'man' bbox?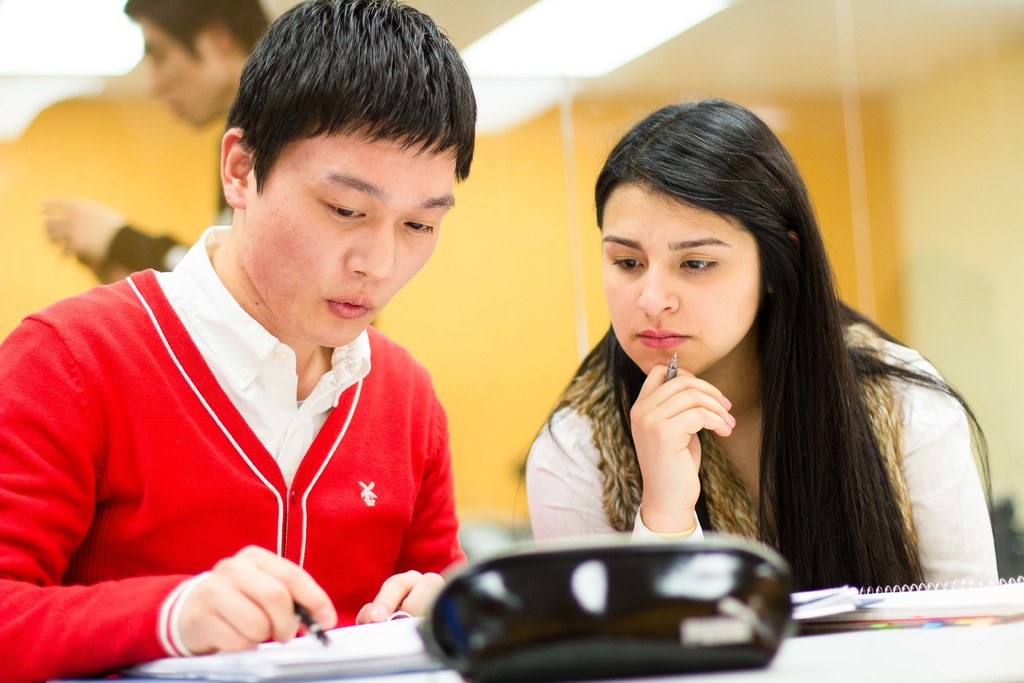
locate(10, 41, 516, 666)
